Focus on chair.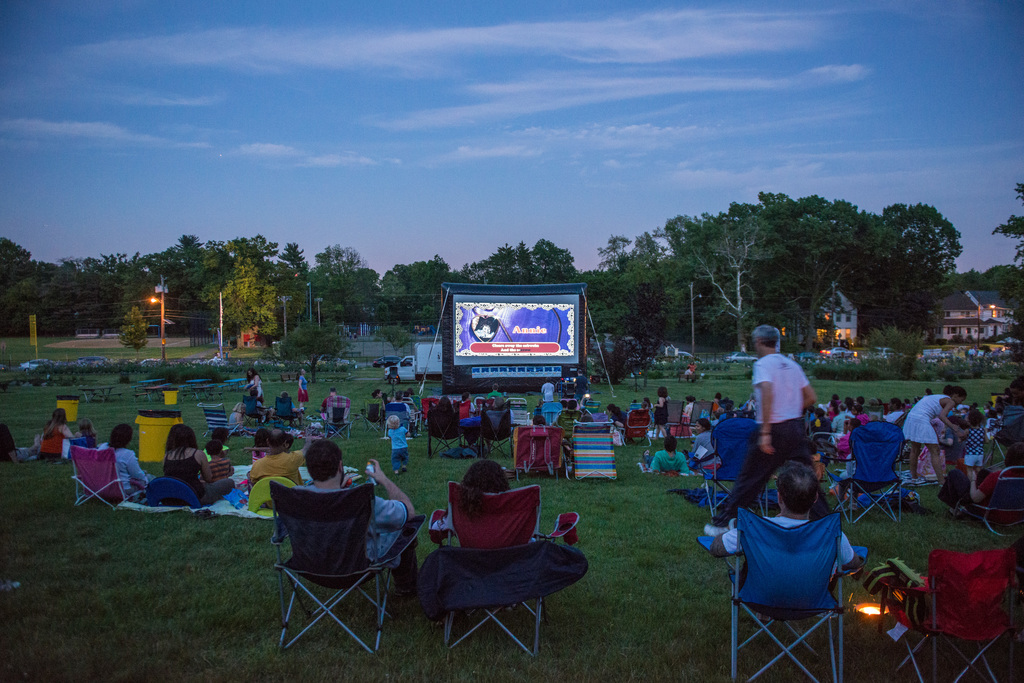
Focused at box(405, 485, 590, 678).
